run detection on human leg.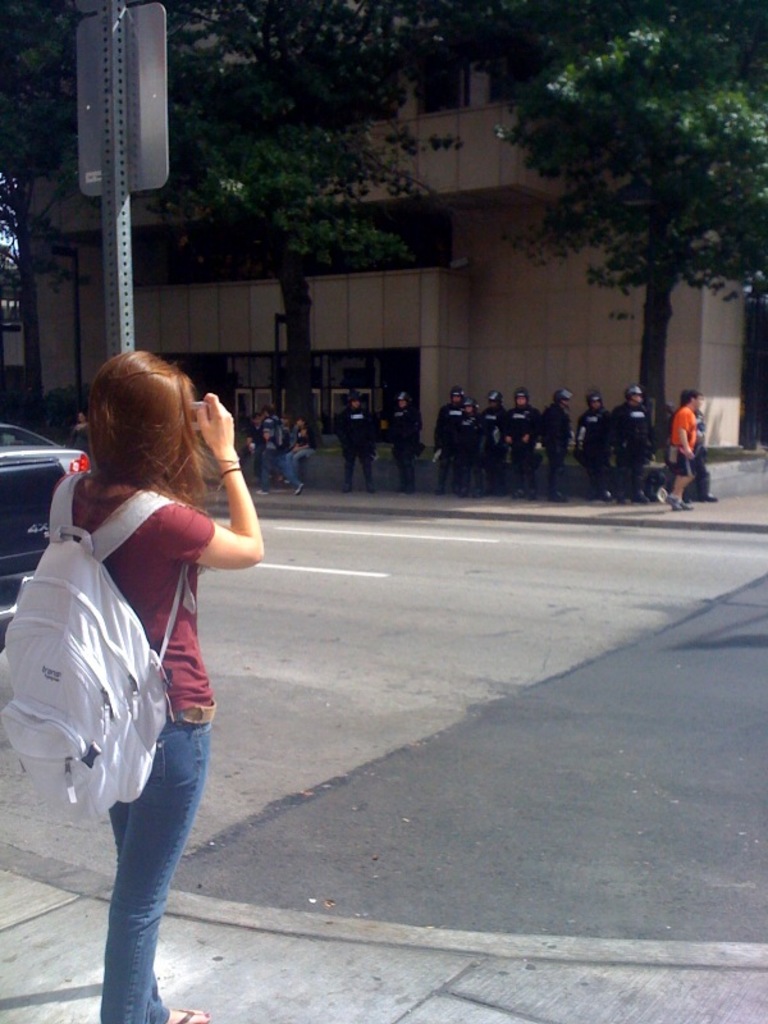
Result: bbox=[342, 436, 351, 490].
